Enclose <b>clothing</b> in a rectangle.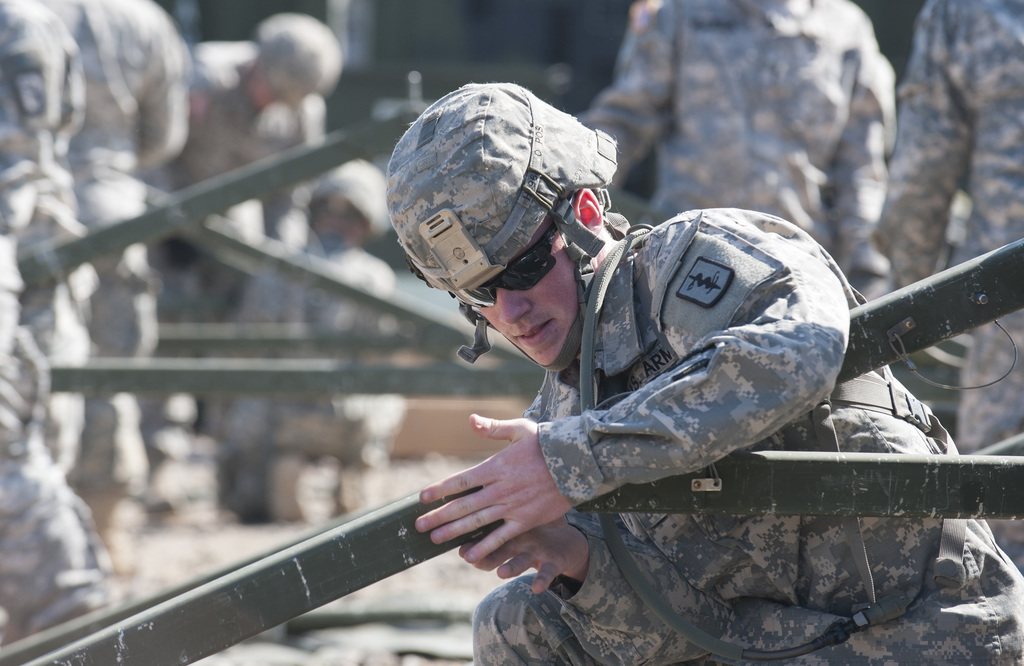
bbox=(880, 0, 1023, 572).
